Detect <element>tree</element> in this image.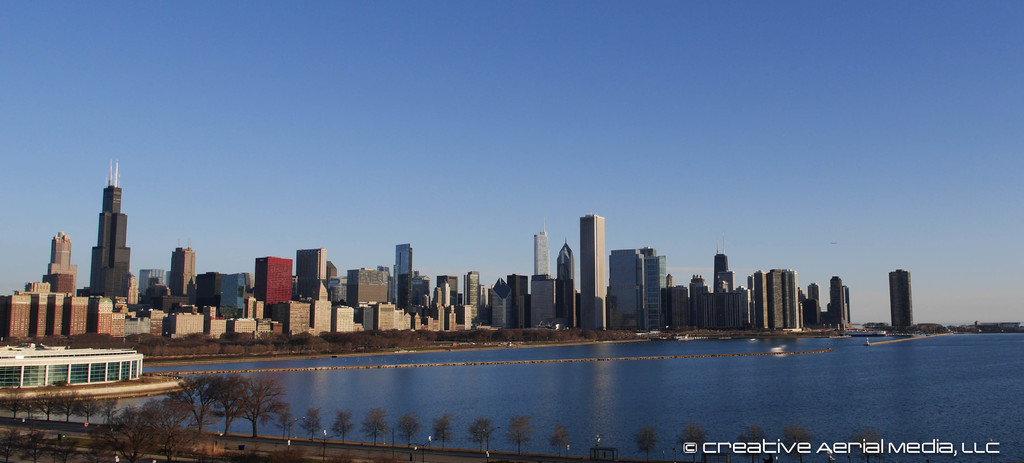
Detection: BBox(160, 380, 283, 435).
